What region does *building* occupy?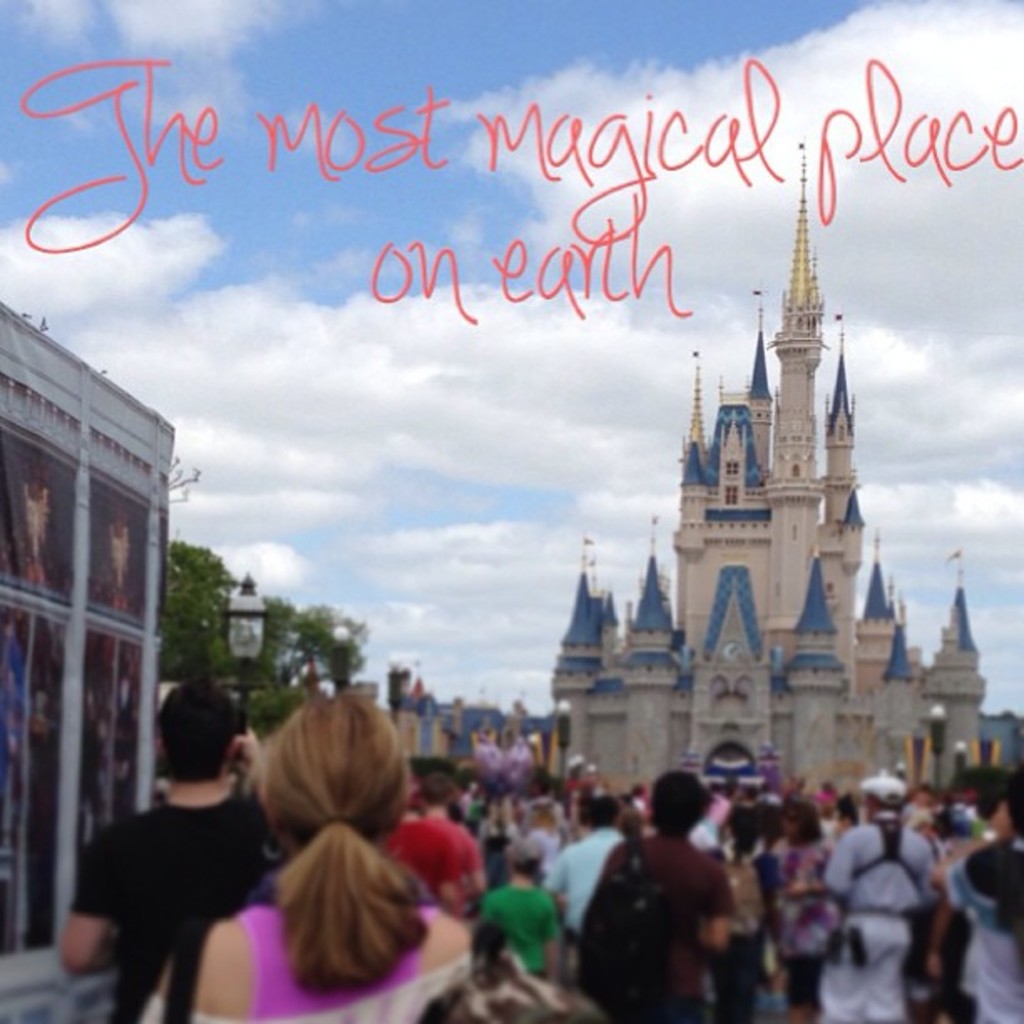
<region>2, 306, 171, 1022</region>.
